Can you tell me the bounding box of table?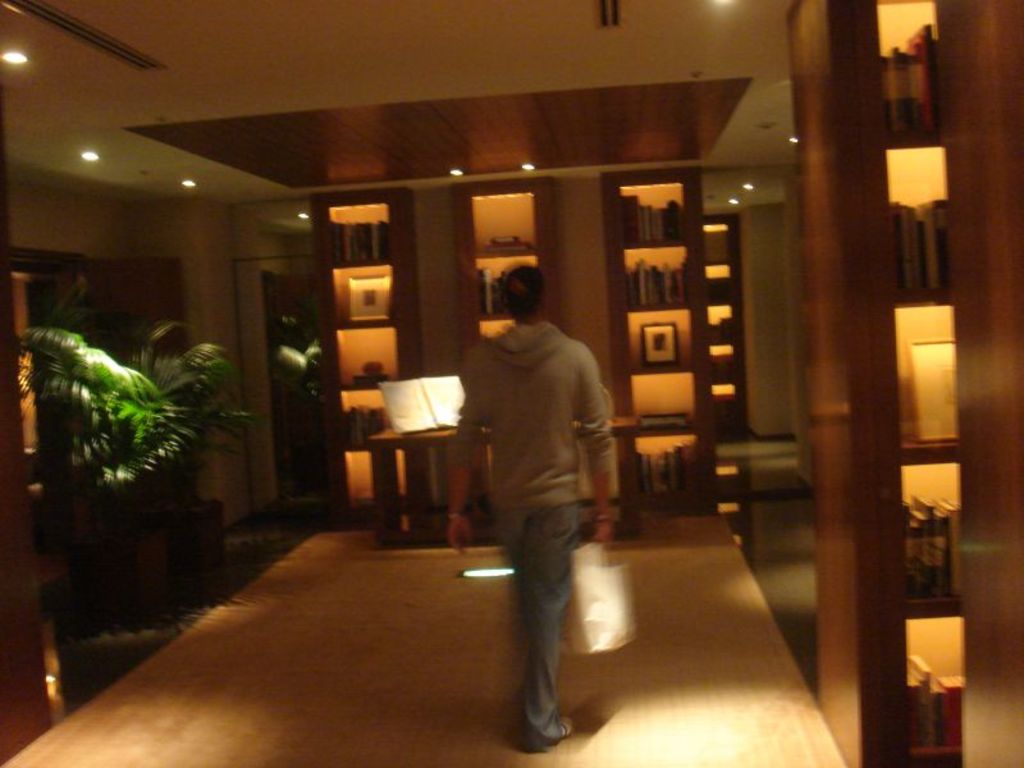
box=[613, 412, 718, 539].
